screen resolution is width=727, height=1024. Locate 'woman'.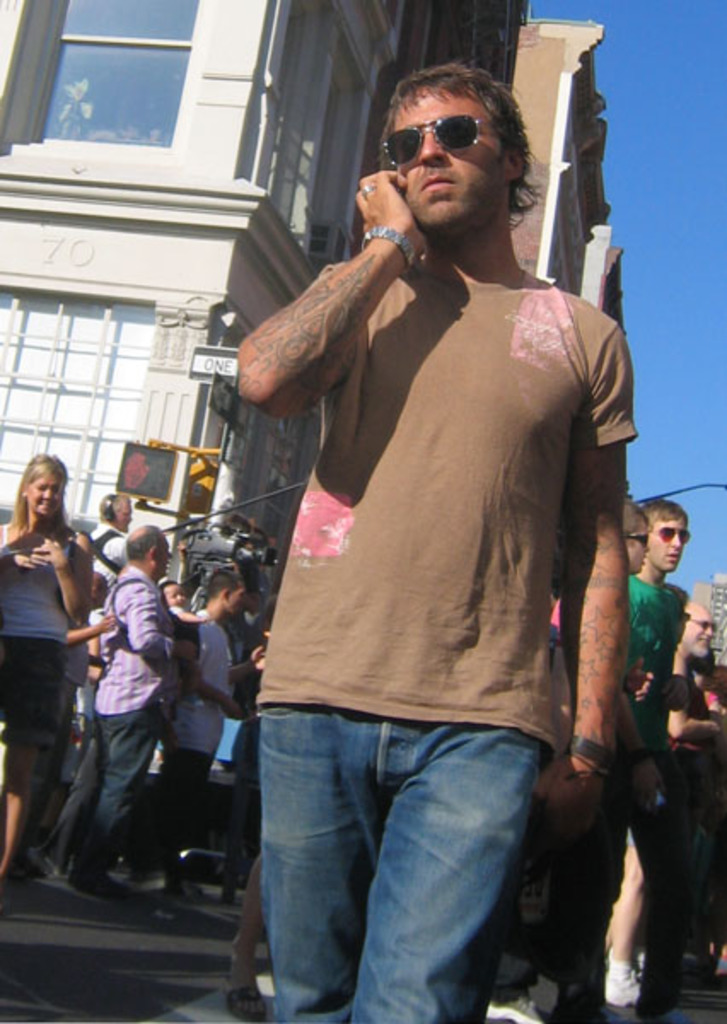
bbox=(0, 451, 102, 814).
